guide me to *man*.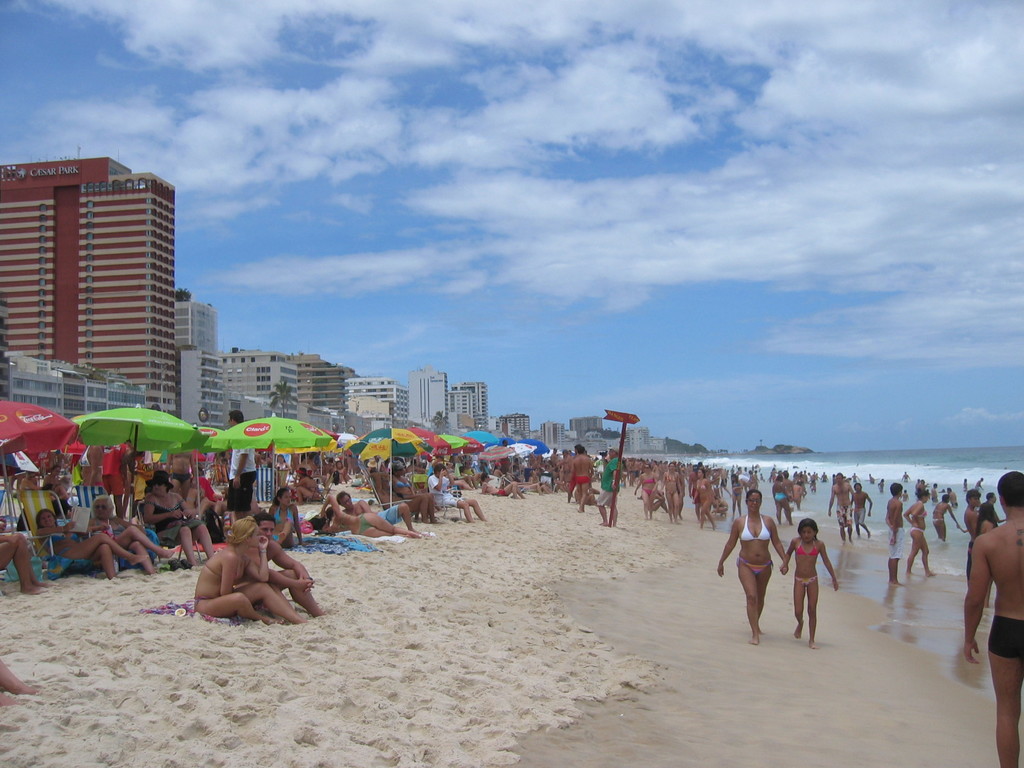
Guidance: pyautogui.locateOnScreen(986, 489, 1003, 527).
